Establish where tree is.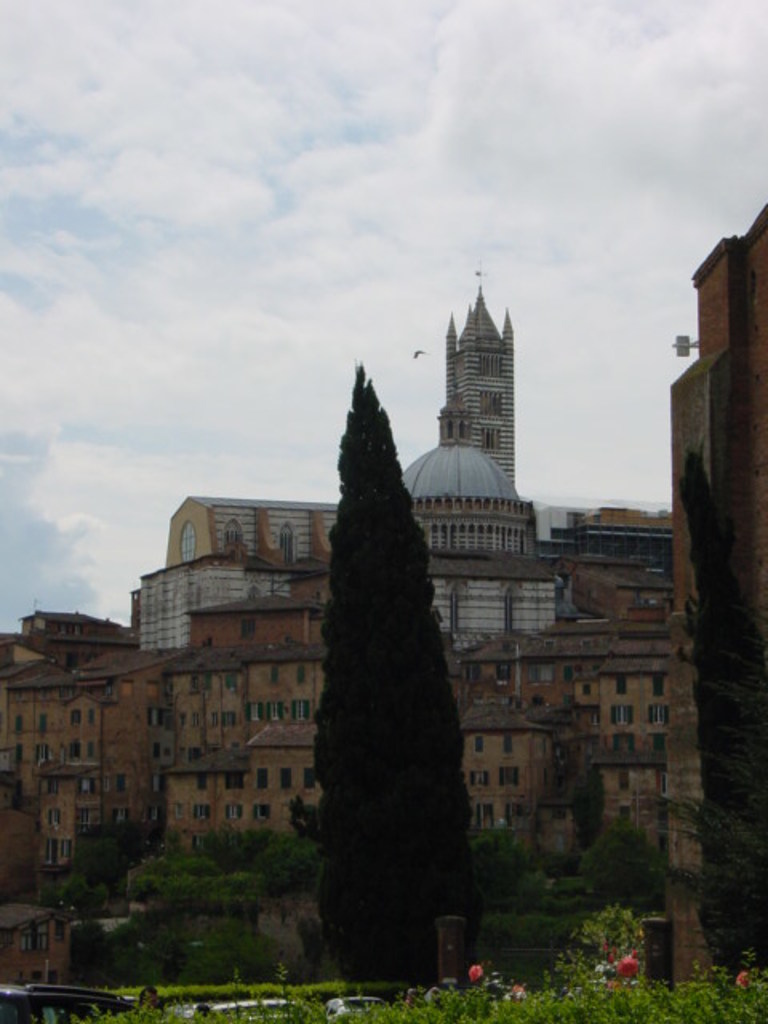
Established at {"left": 61, "top": 877, "right": 96, "bottom": 910}.
